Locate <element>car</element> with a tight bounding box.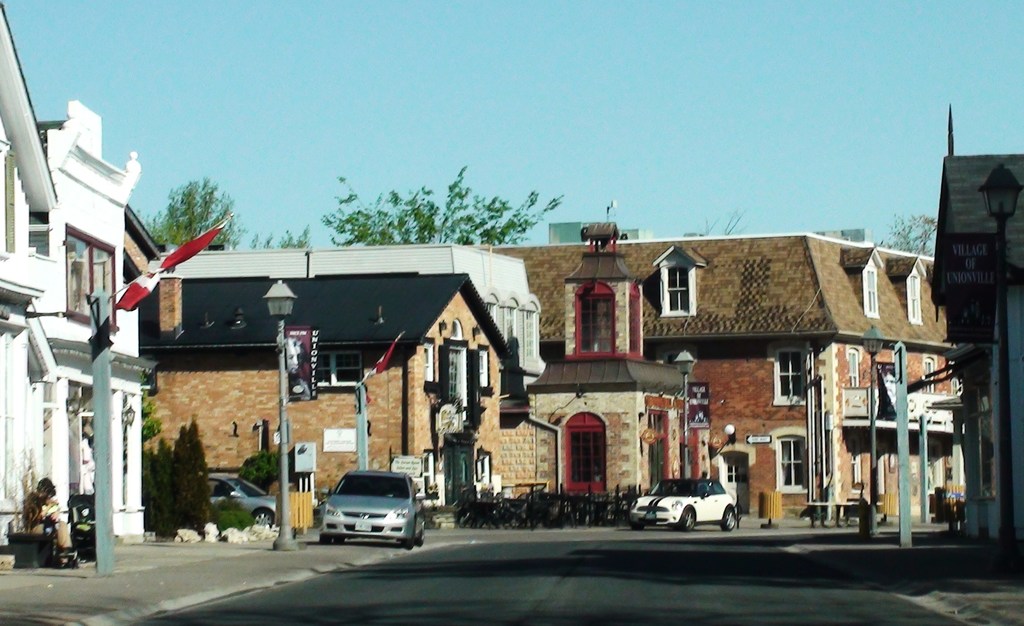
(left=212, top=476, right=279, bottom=524).
